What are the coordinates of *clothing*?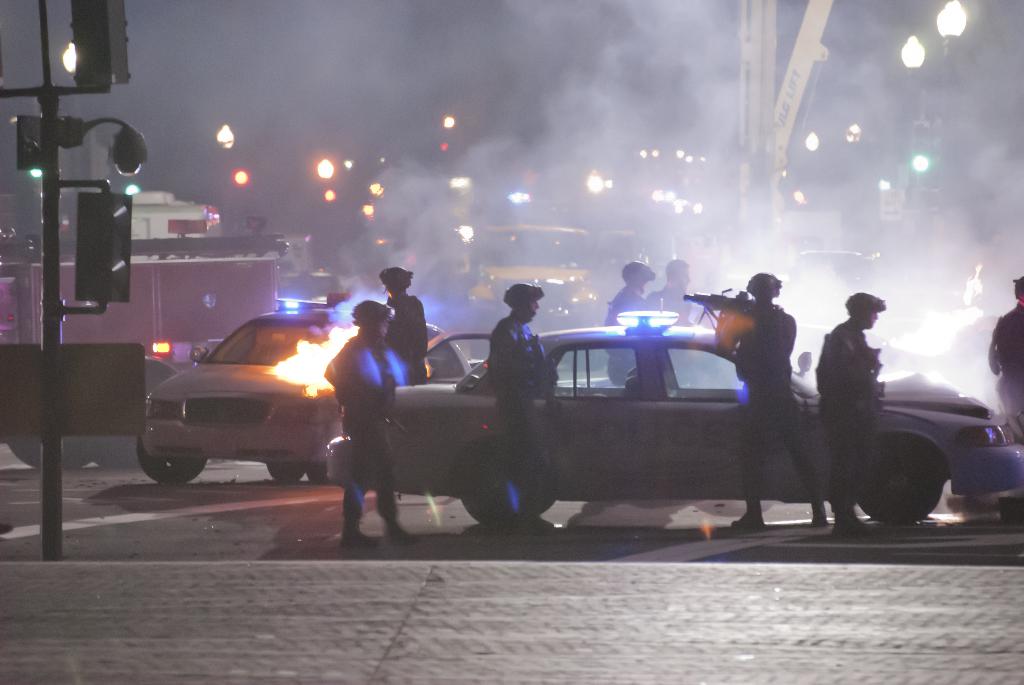
rect(745, 307, 813, 526).
